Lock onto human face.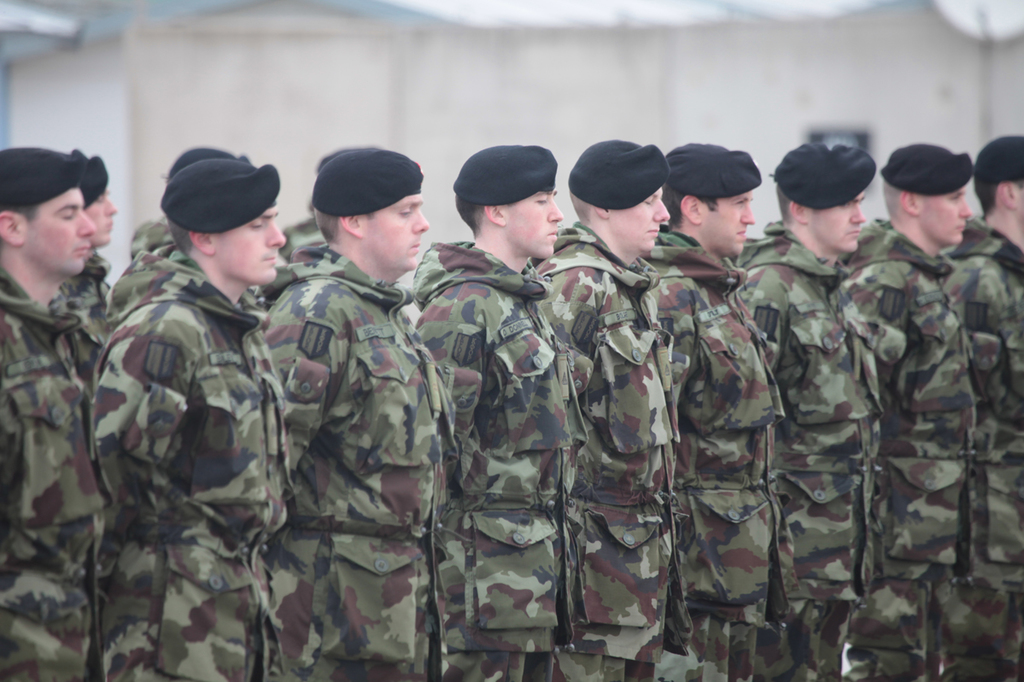
Locked: 699,191,753,254.
